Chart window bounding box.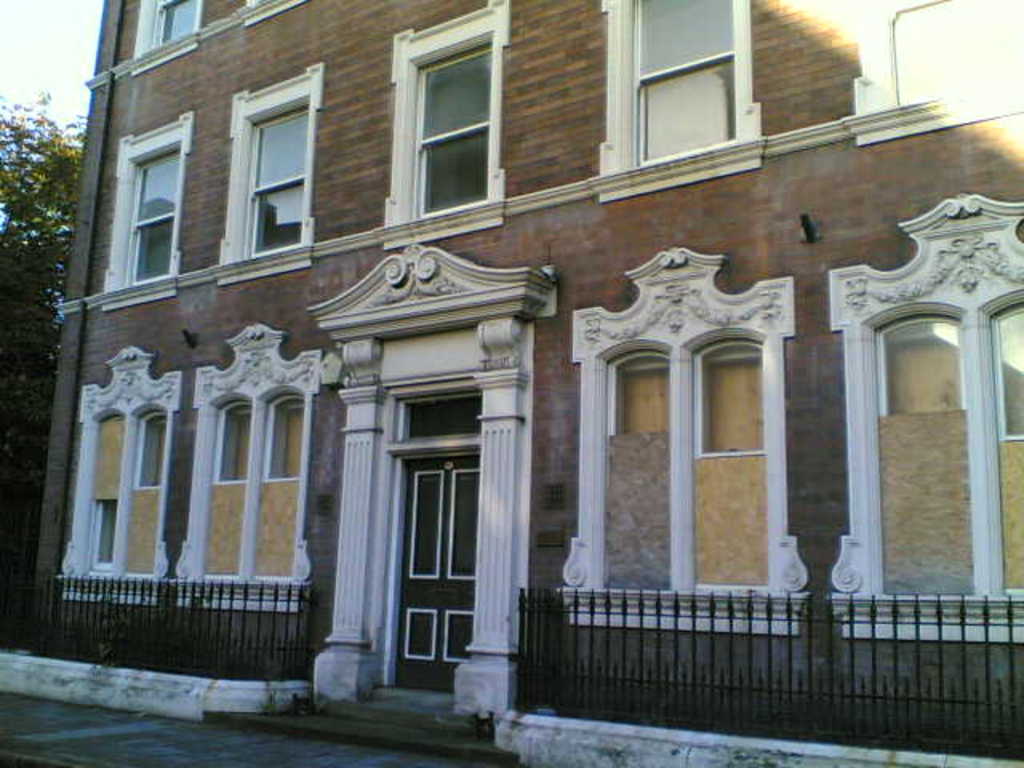
Charted: locate(597, 347, 670, 594).
